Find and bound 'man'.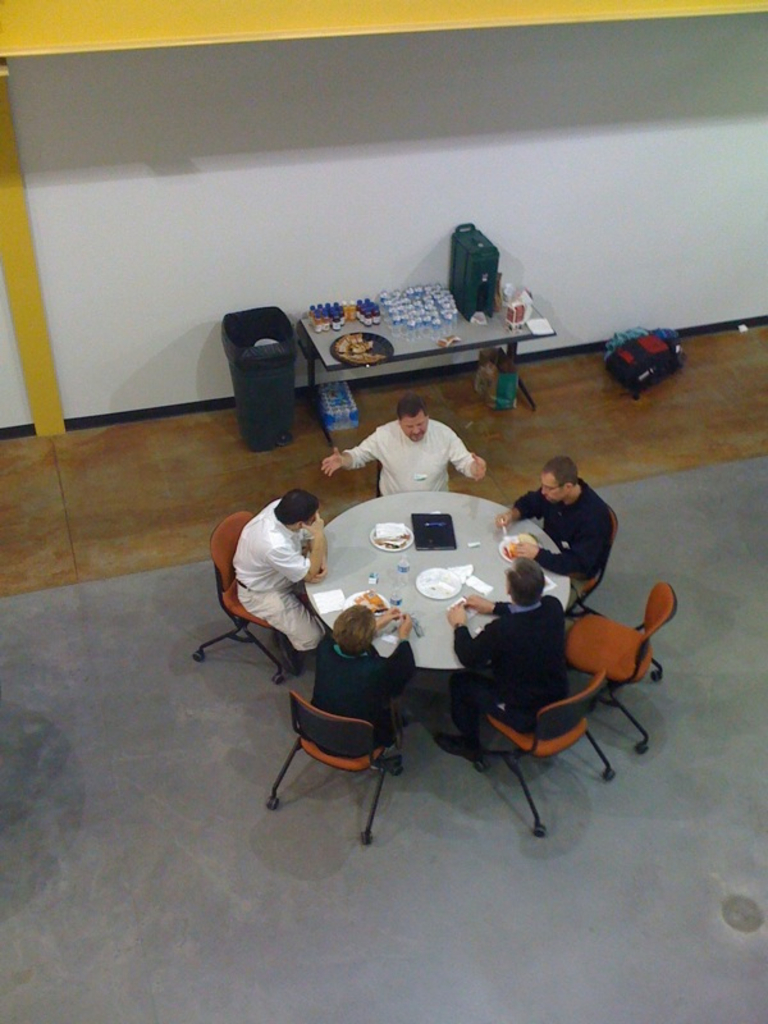
Bound: l=234, t=489, r=328, b=669.
